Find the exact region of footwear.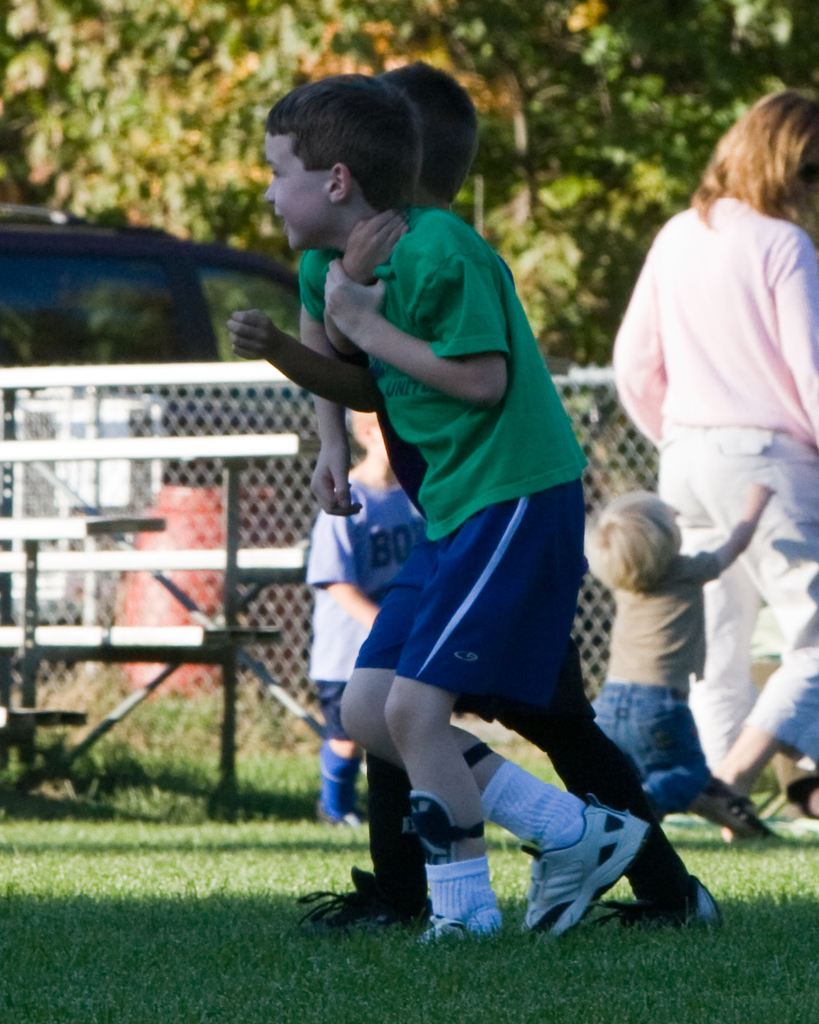
Exact region: <box>692,770,773,841</box>.
